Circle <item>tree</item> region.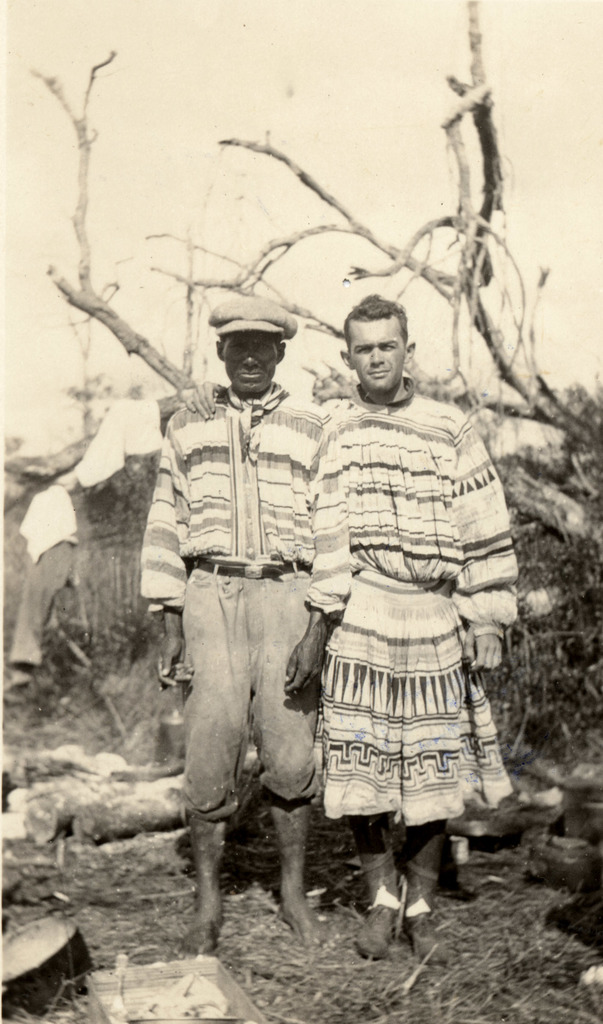
Region: box=[48, 0, 602, 606].
